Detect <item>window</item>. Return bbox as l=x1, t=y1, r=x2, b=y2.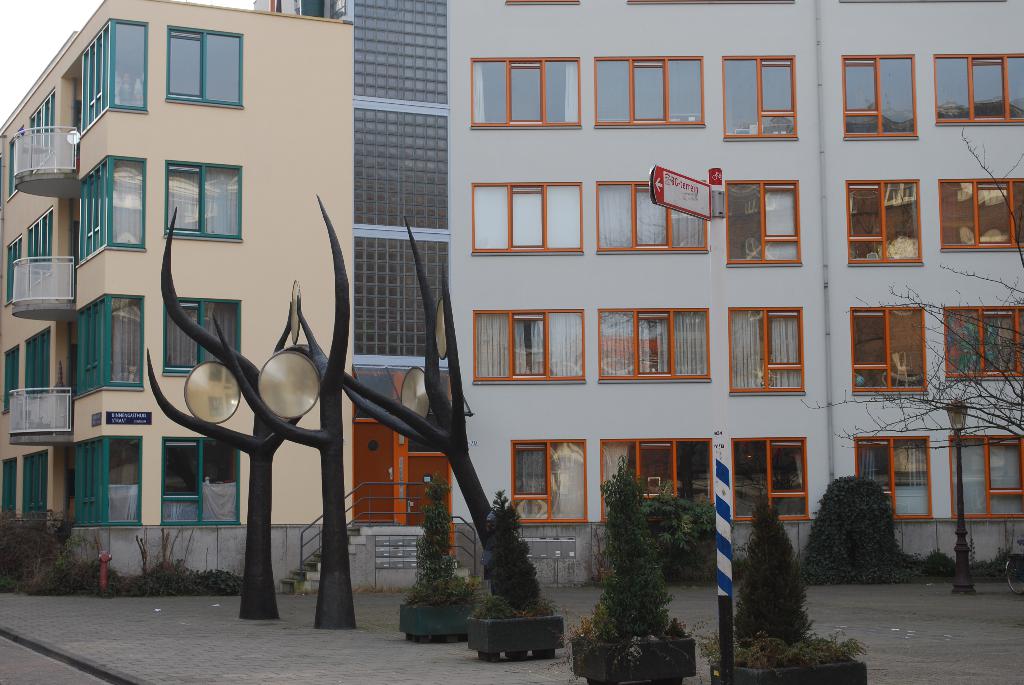
l=842, t=55, r=918, b=143.
